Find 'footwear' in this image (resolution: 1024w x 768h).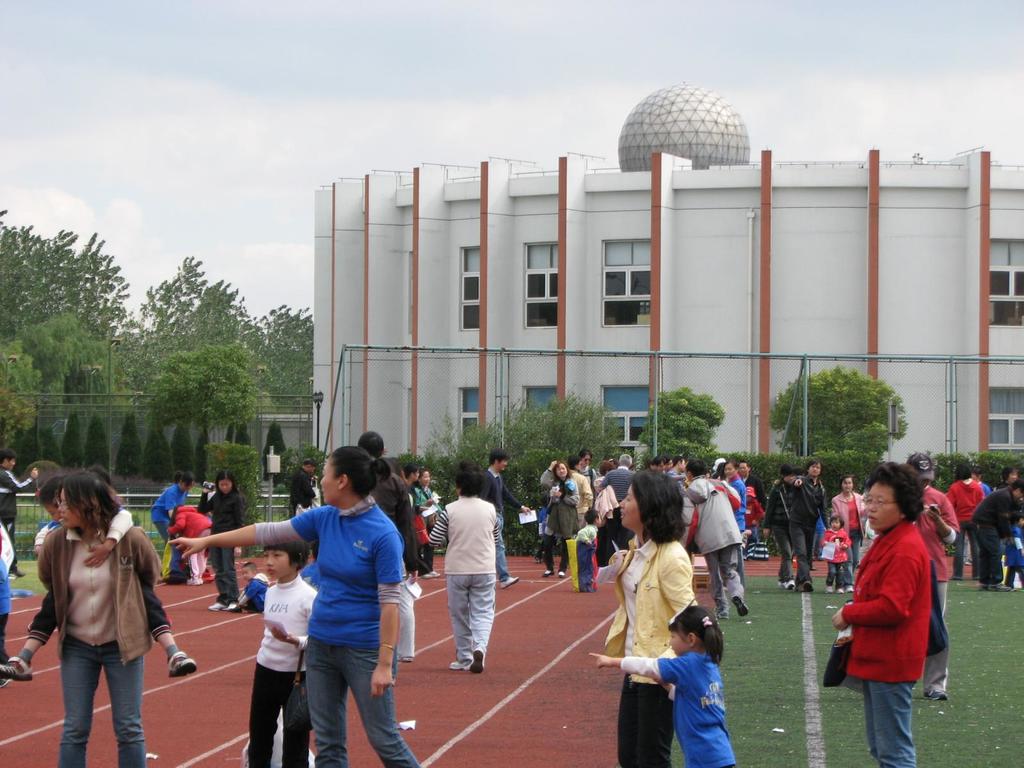
[x1=799, y1=578, x2=813, y2=598].
